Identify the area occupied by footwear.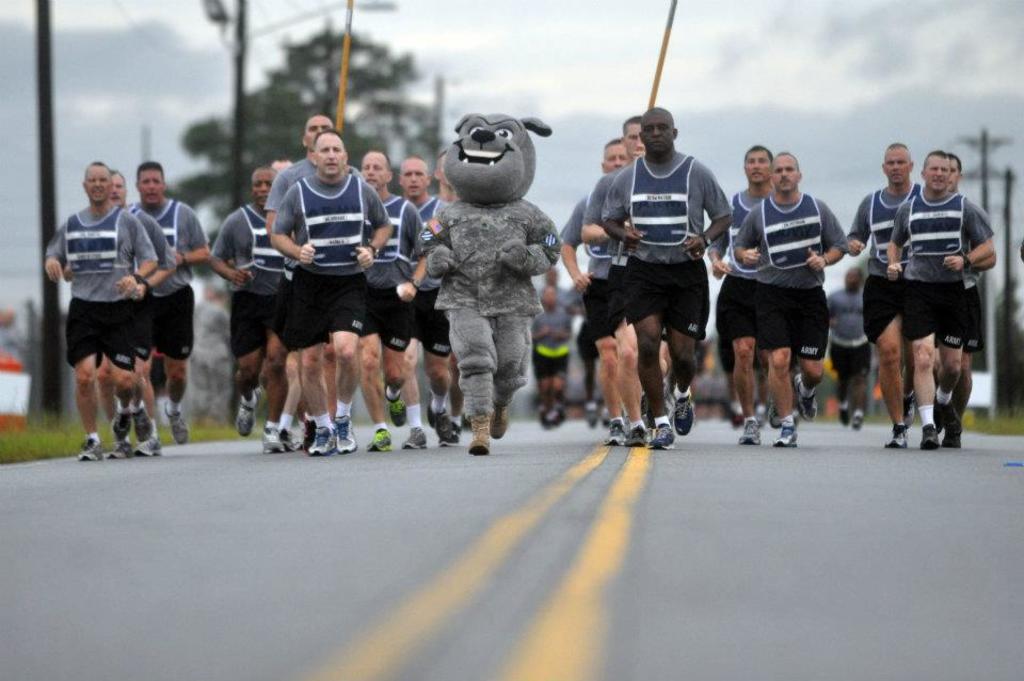
Area: box=[919, 423, 945, 450].
